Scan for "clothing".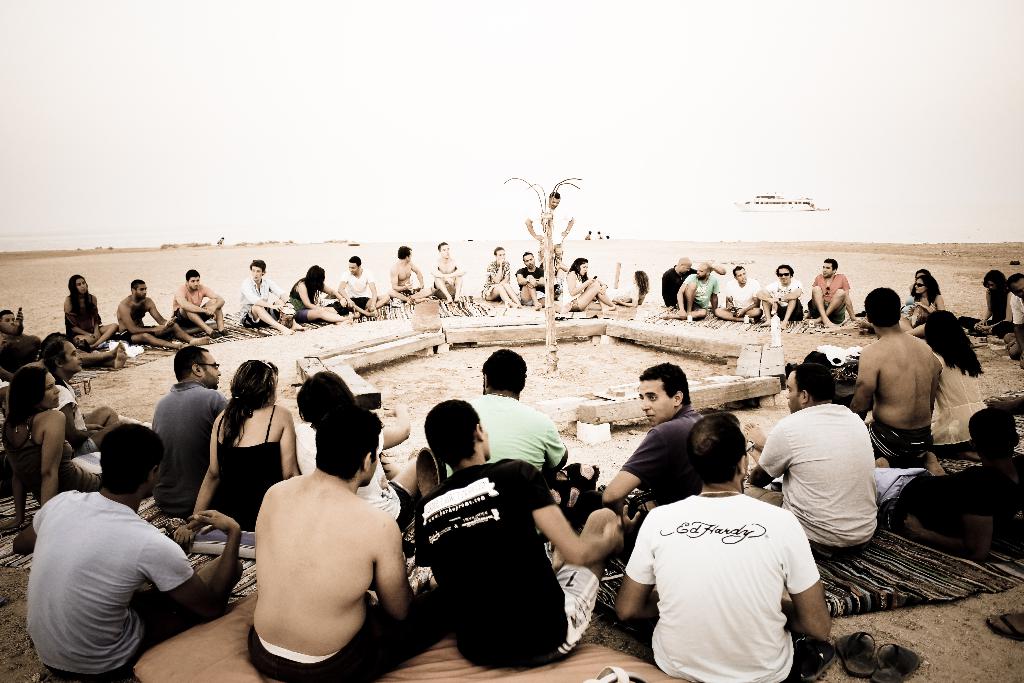
Scan result: l=661, t=263, r=692, b=308.
